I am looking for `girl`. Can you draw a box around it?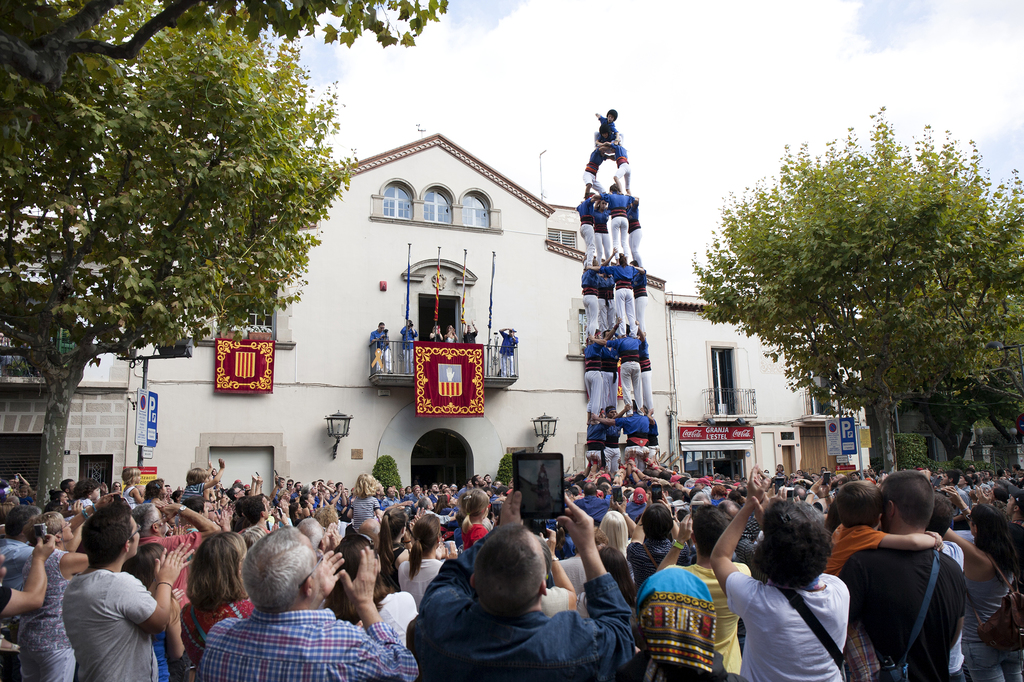
Sure, the bounding box is 430/326/444/344.
